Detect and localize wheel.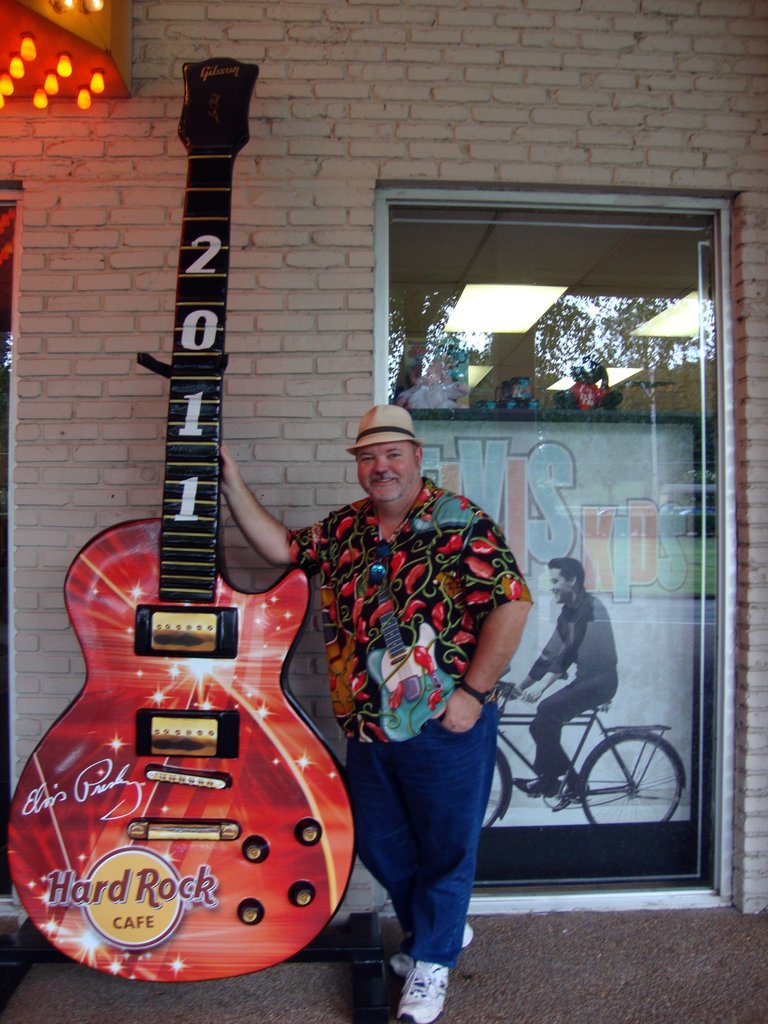
Localized at x1=584 y1=727 x2=696 y2=850.
